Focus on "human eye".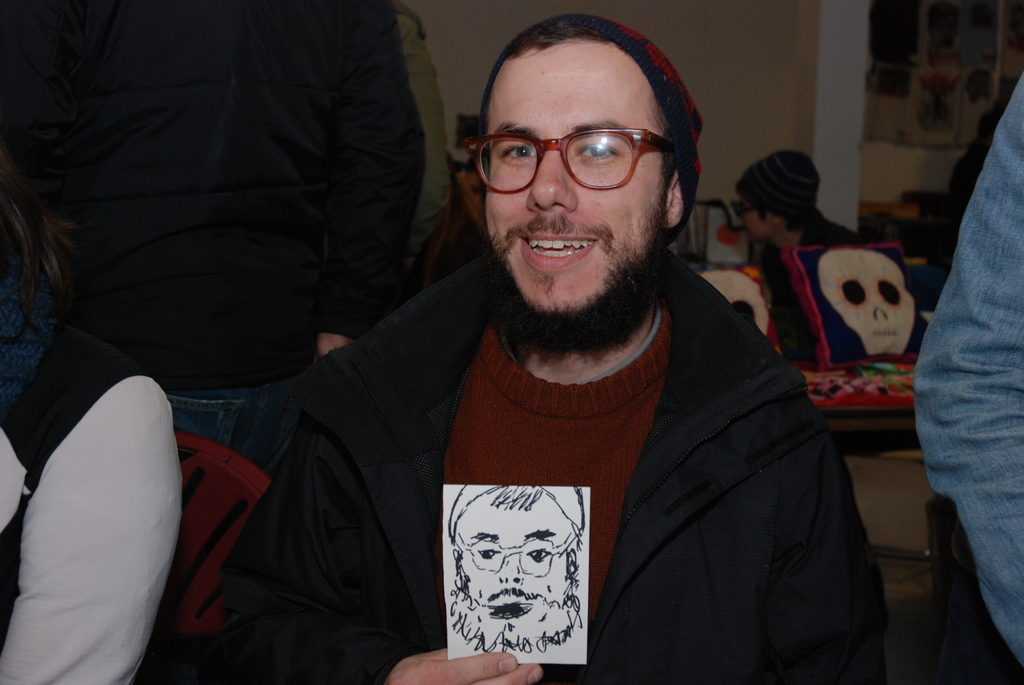
Focused at box=[502, 141, 534, 161].
